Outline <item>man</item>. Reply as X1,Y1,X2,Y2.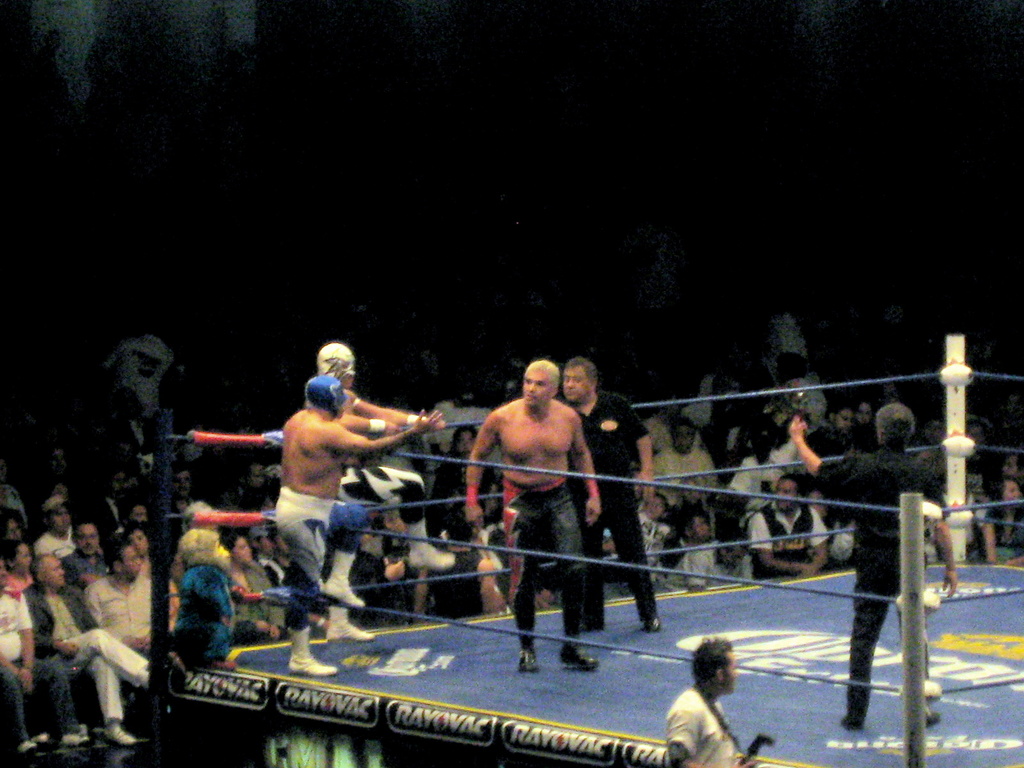
270,371,443,676.
